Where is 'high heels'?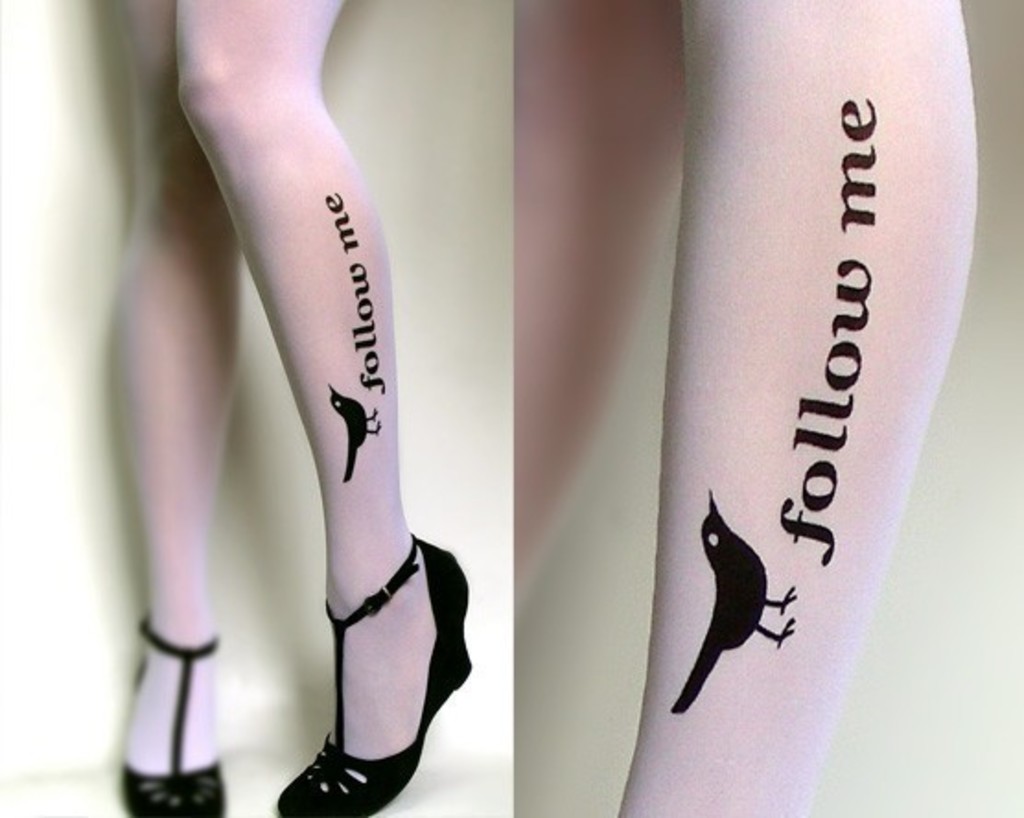
x1=122 y1=615 x2=236 y2=816.
